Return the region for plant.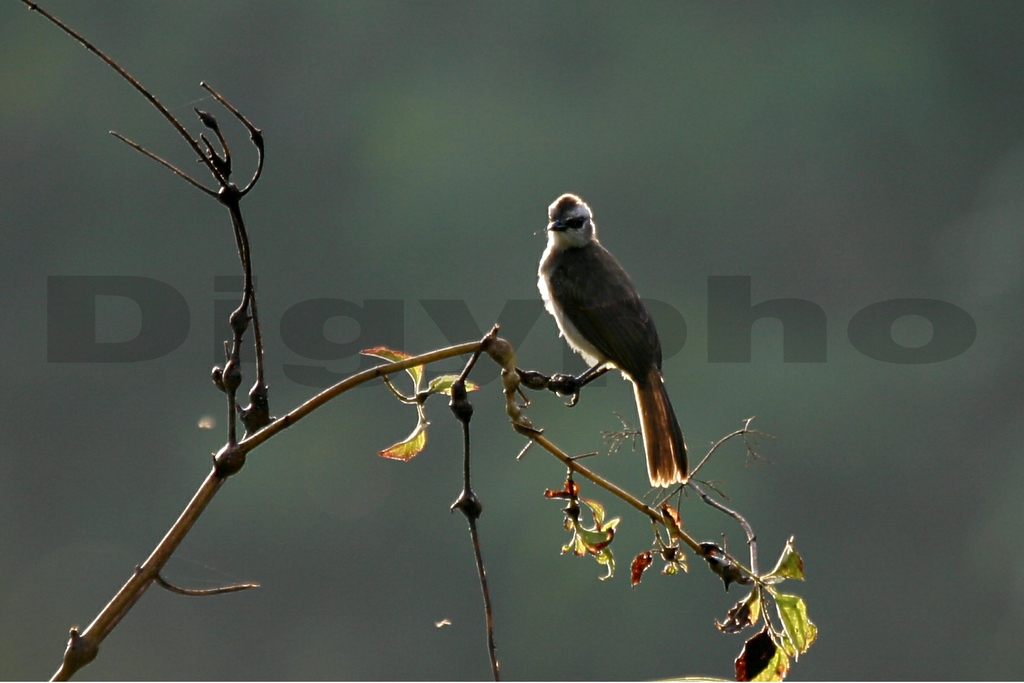
22:0:817:682.
